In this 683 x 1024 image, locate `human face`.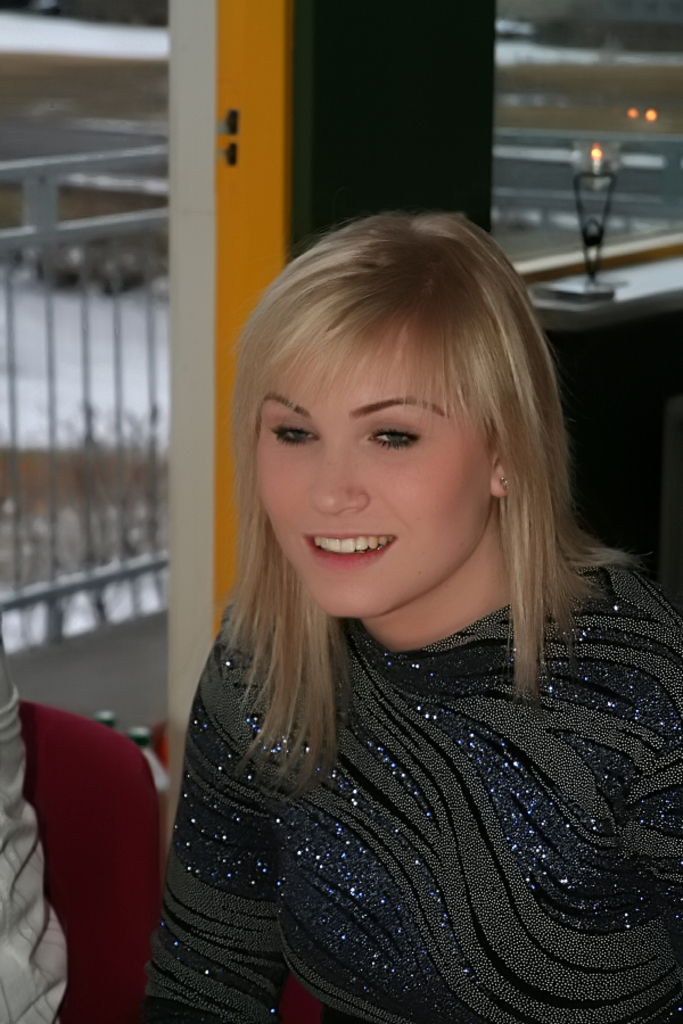
Bounding box: crop(257, 316, 500, 616).
